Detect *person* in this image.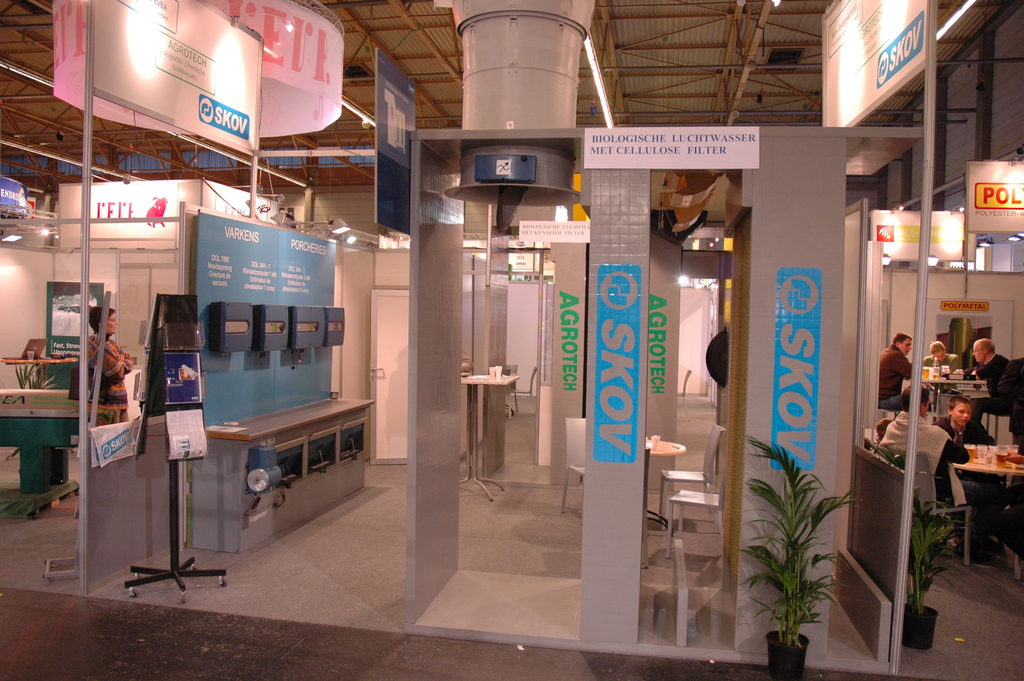
Detection: bbox(932, 393, 999, 482).
